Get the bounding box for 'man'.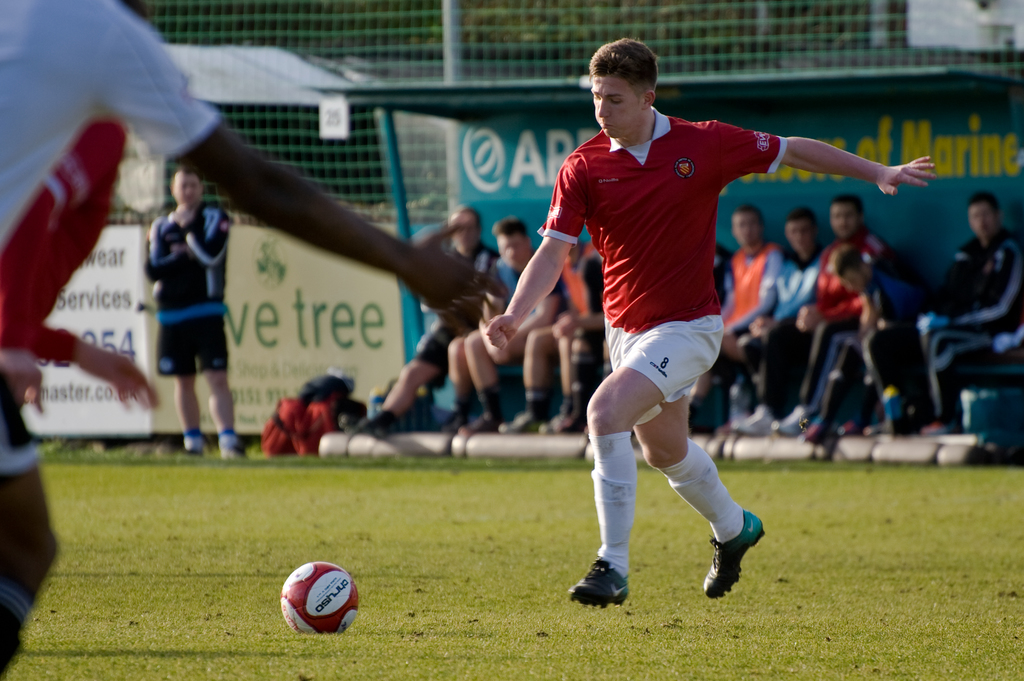
508, 54, 862, 597.
